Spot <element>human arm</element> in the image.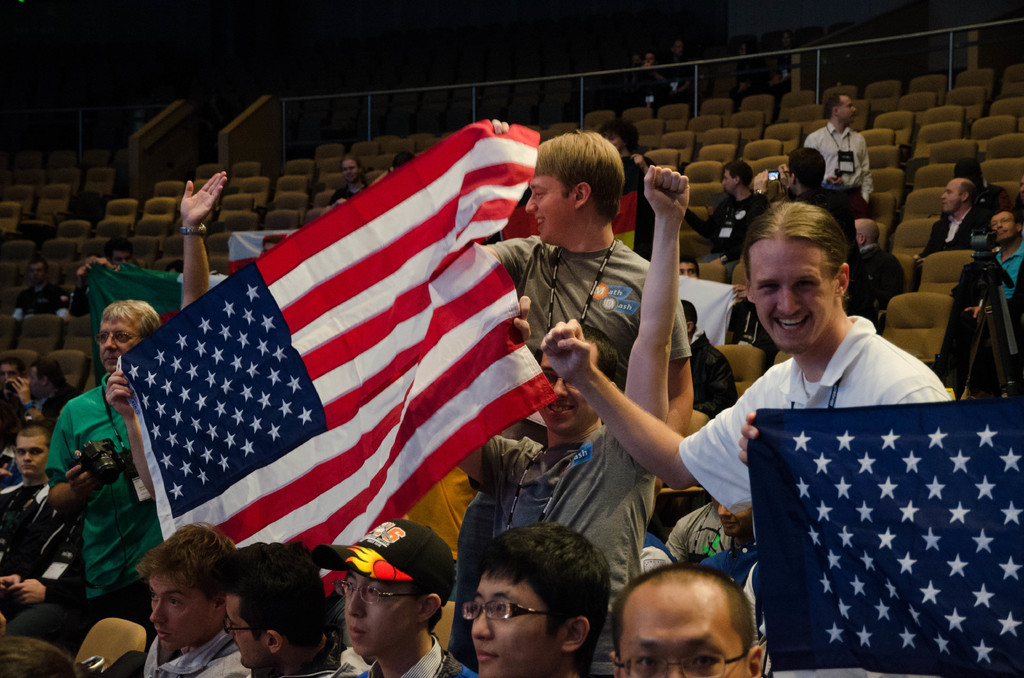
<element>human arm</element> found at {"left": 655, "top": 290, "right": 697, "bottom": 492}.
